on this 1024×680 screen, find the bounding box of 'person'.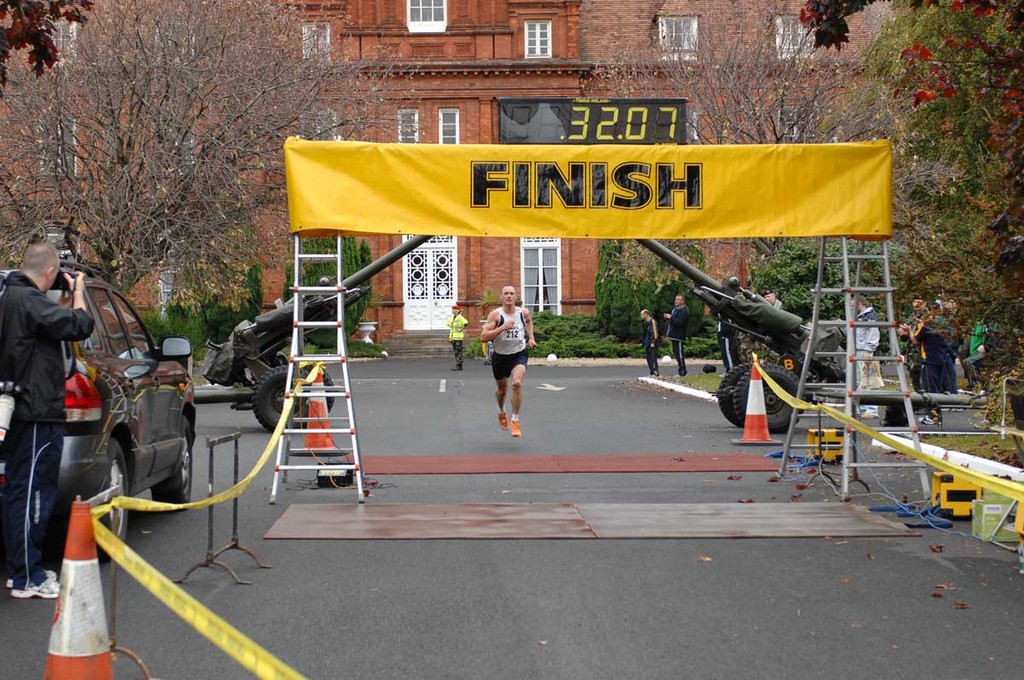
Bounding box: [759,287,787,308].
